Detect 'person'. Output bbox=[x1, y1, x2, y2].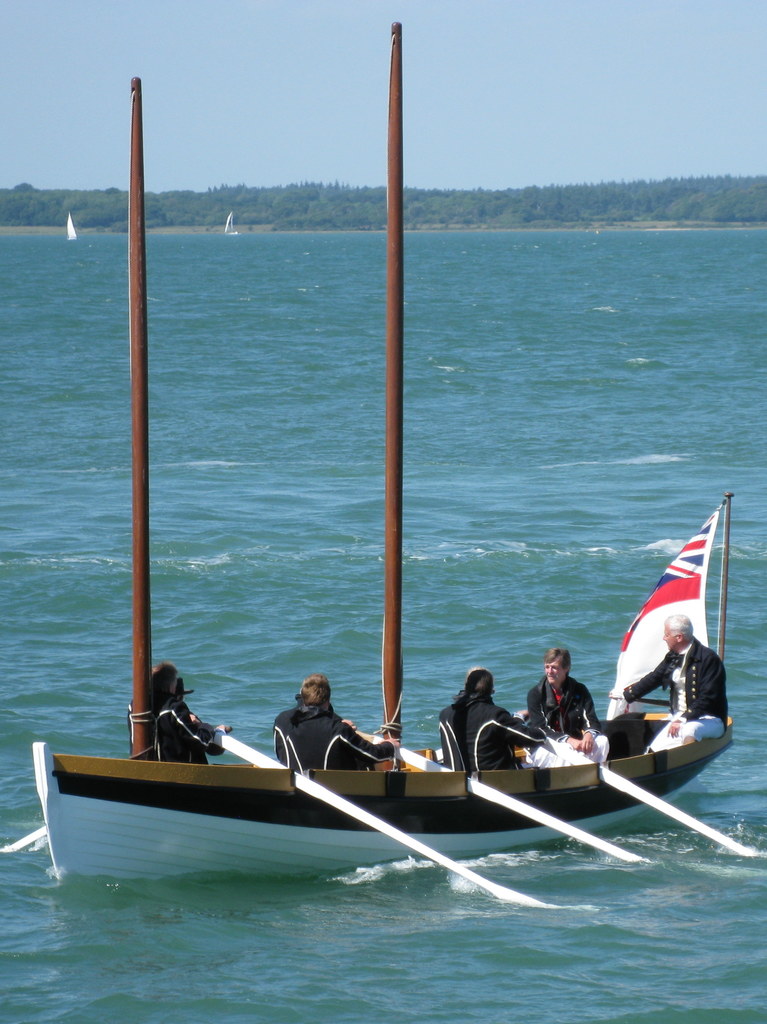
bbox=[520, 643, 618, 774].
